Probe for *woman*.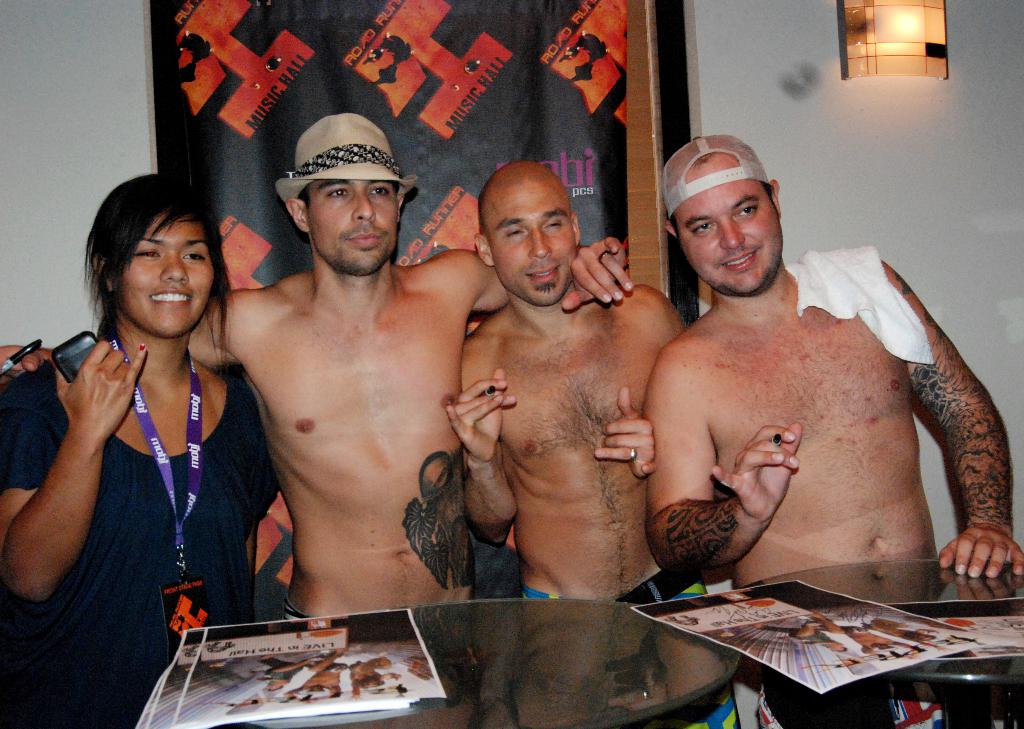
Probe result: [x1=14, y1=140, x2=262, y2=712].
